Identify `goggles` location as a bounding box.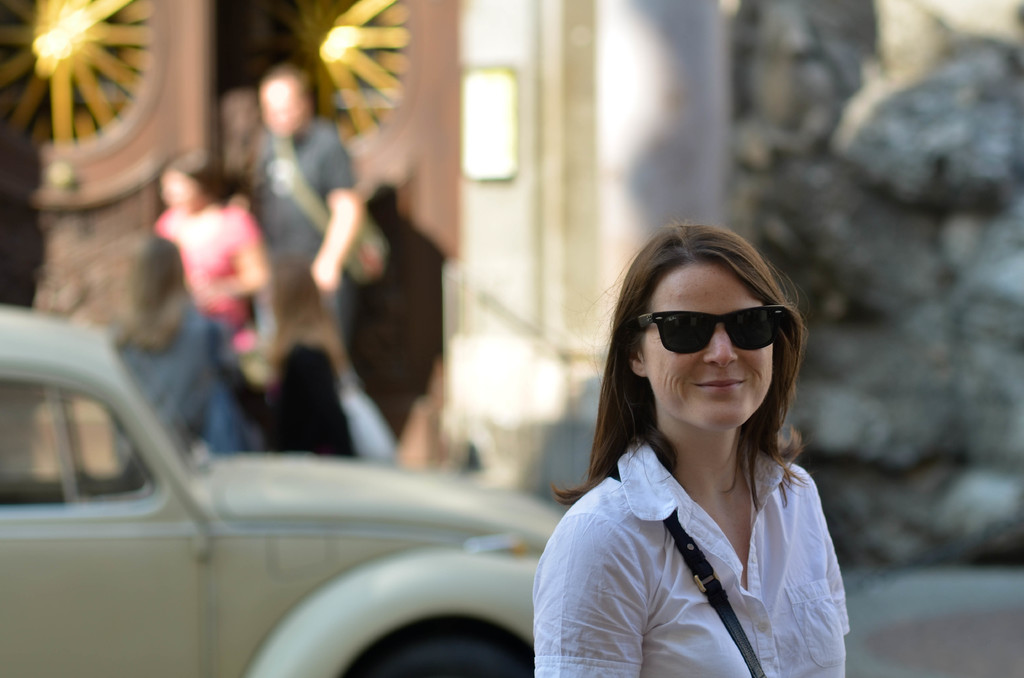
622:305:794:369.
